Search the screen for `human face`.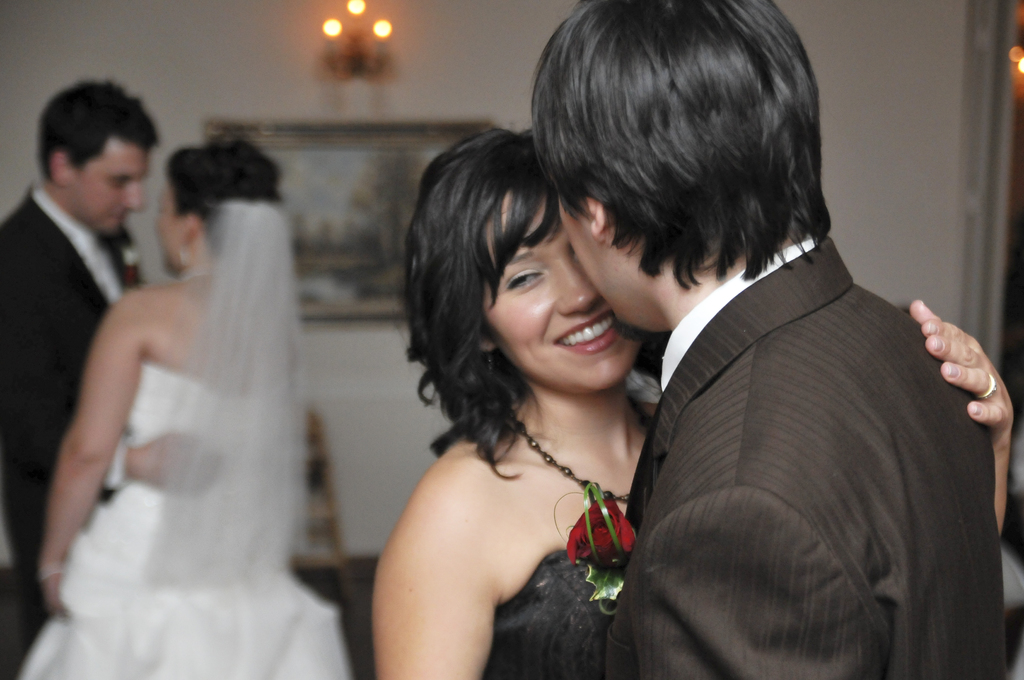
Found at 73:148:150:234.
